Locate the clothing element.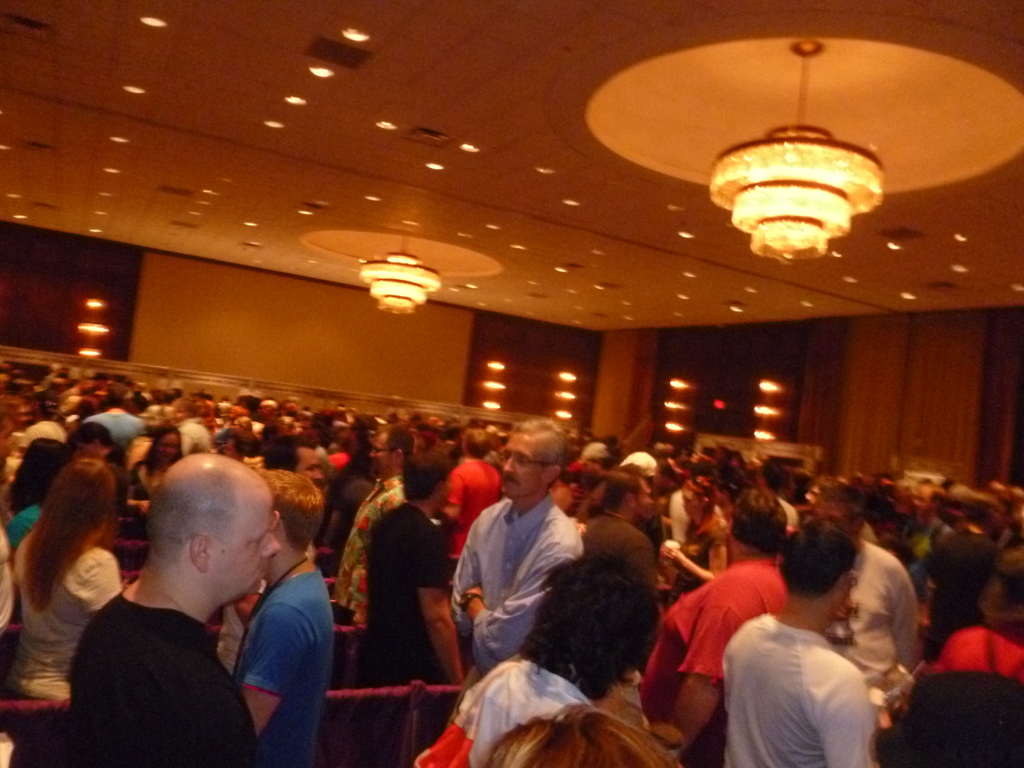
Element bbox: (x1=335, y1=476, x2=410, y2=767).
